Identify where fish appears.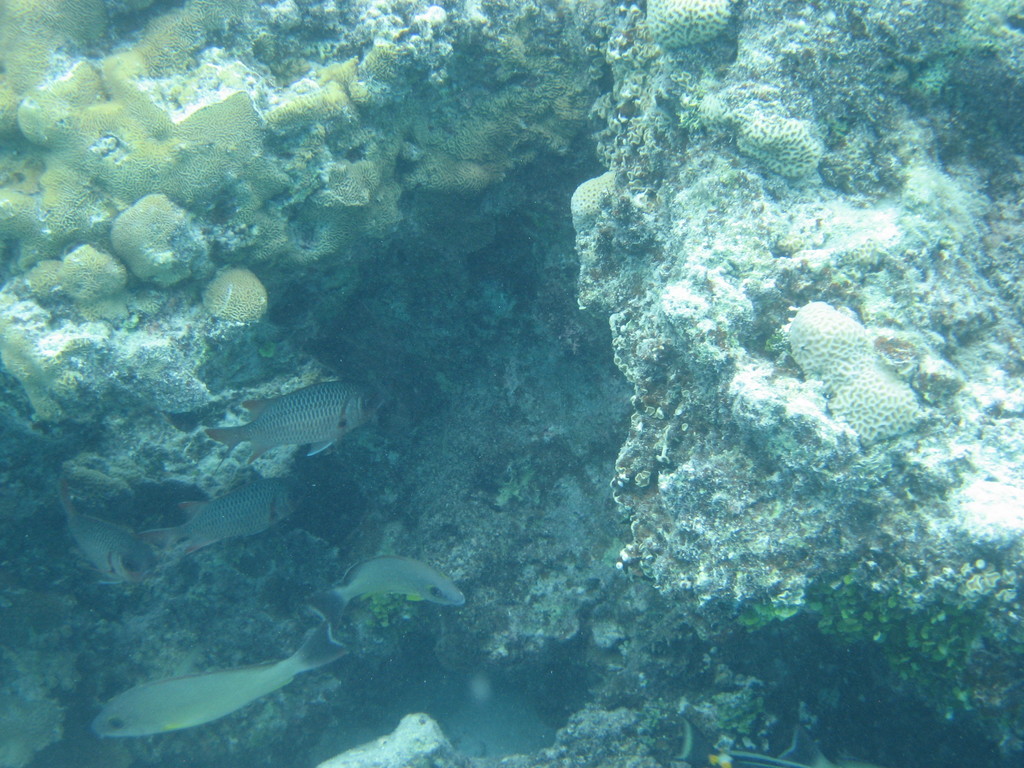
Appears at 317:547:473:623.
